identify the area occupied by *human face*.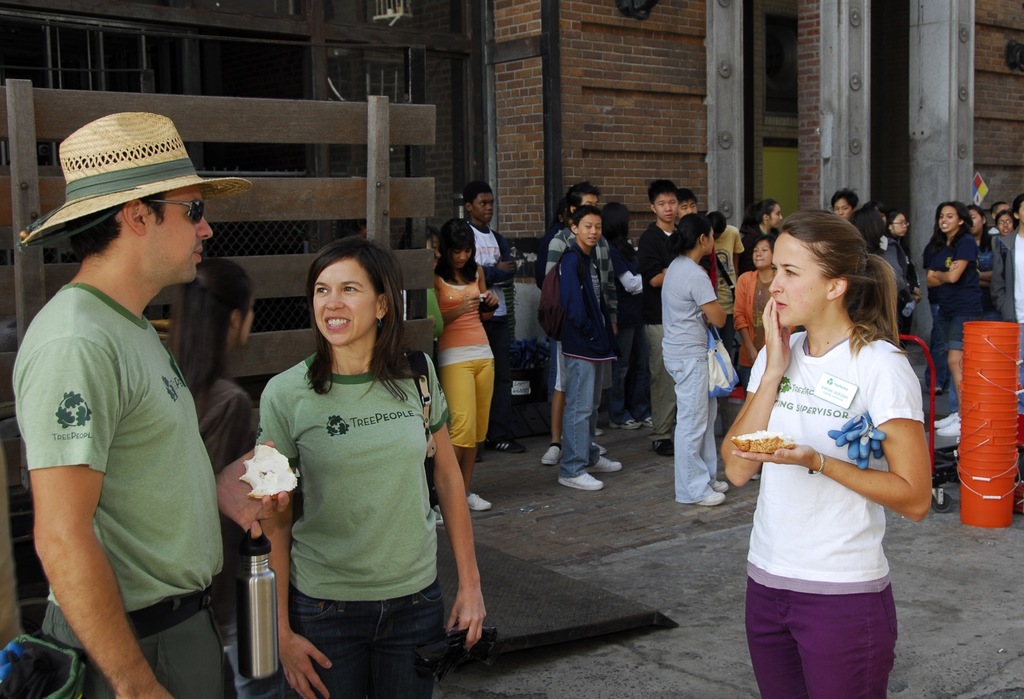
Area: bbox=[996, 211, 1014, 236].
